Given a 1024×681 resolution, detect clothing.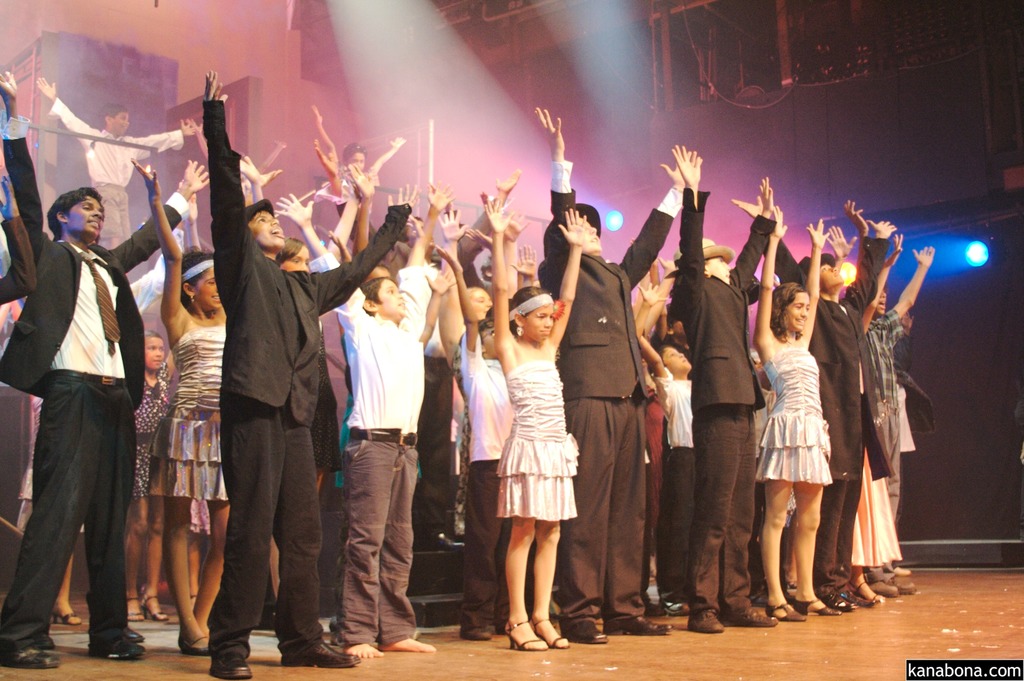
l=202, t=100, r=411, b=426.
